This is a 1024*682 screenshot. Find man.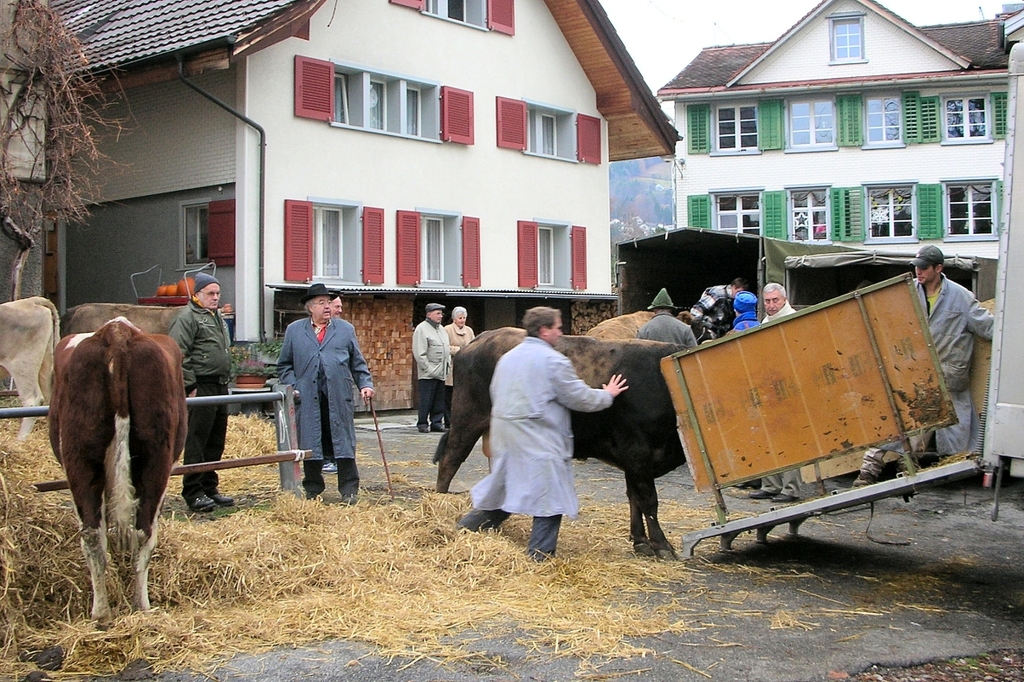
Bounding box: <box>275,283,367,512</box>.
